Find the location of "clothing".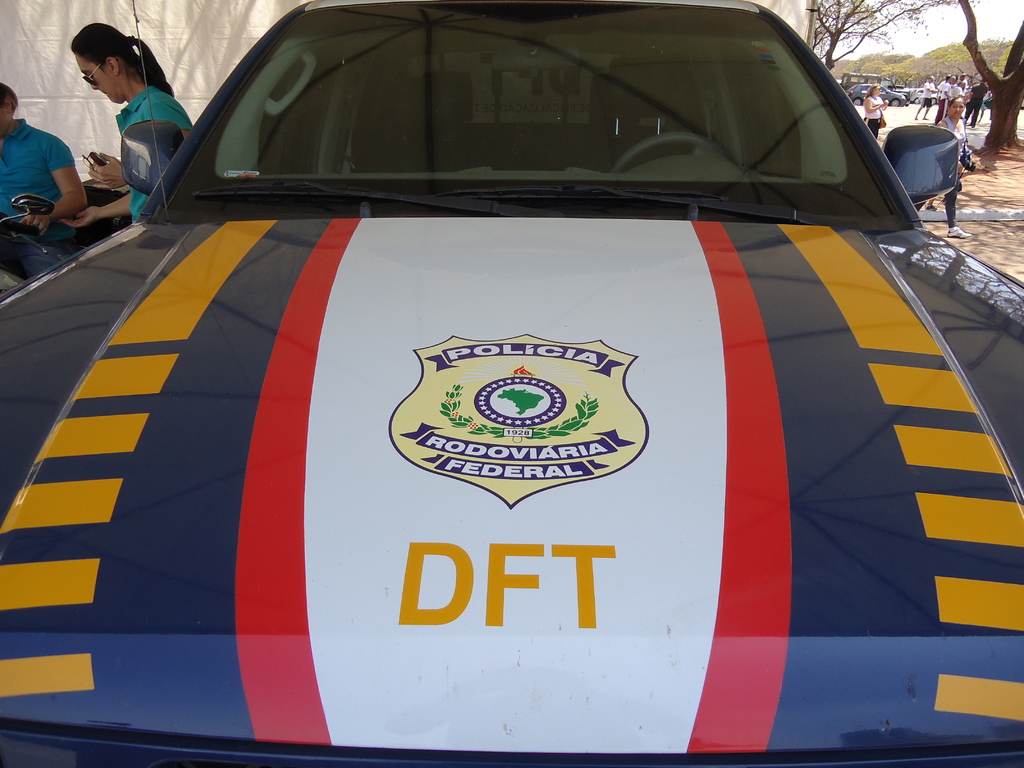
Location: 915:76:993:131.
